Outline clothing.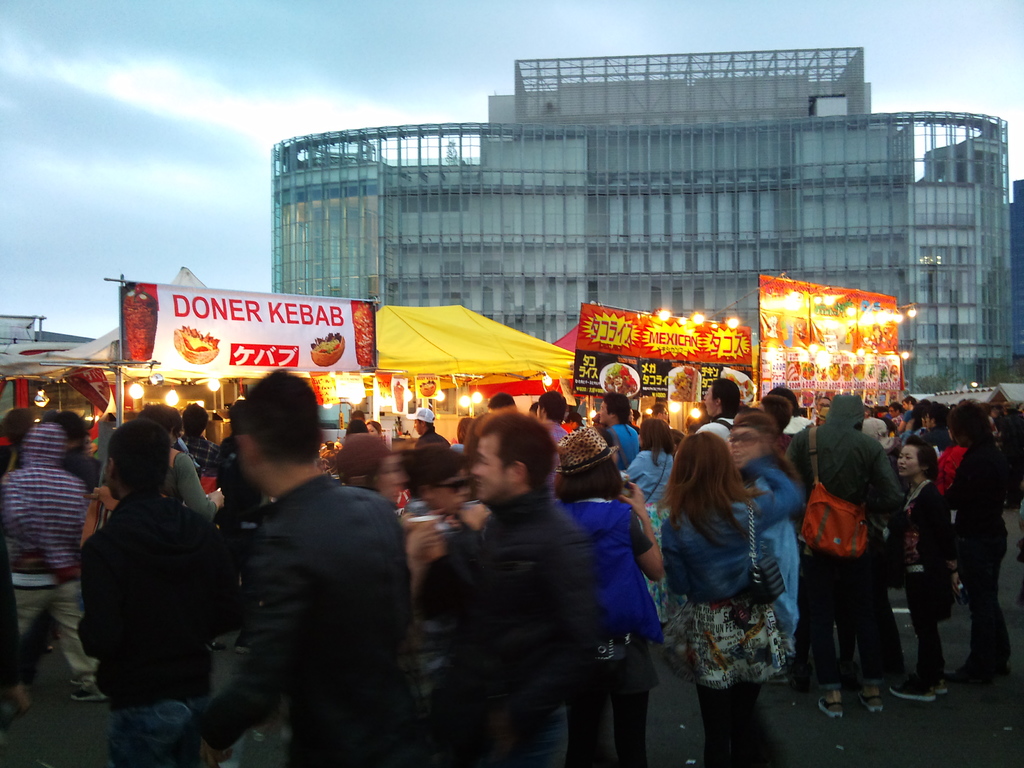
Outline: left=421, top=497, right=600, bottom=767.
